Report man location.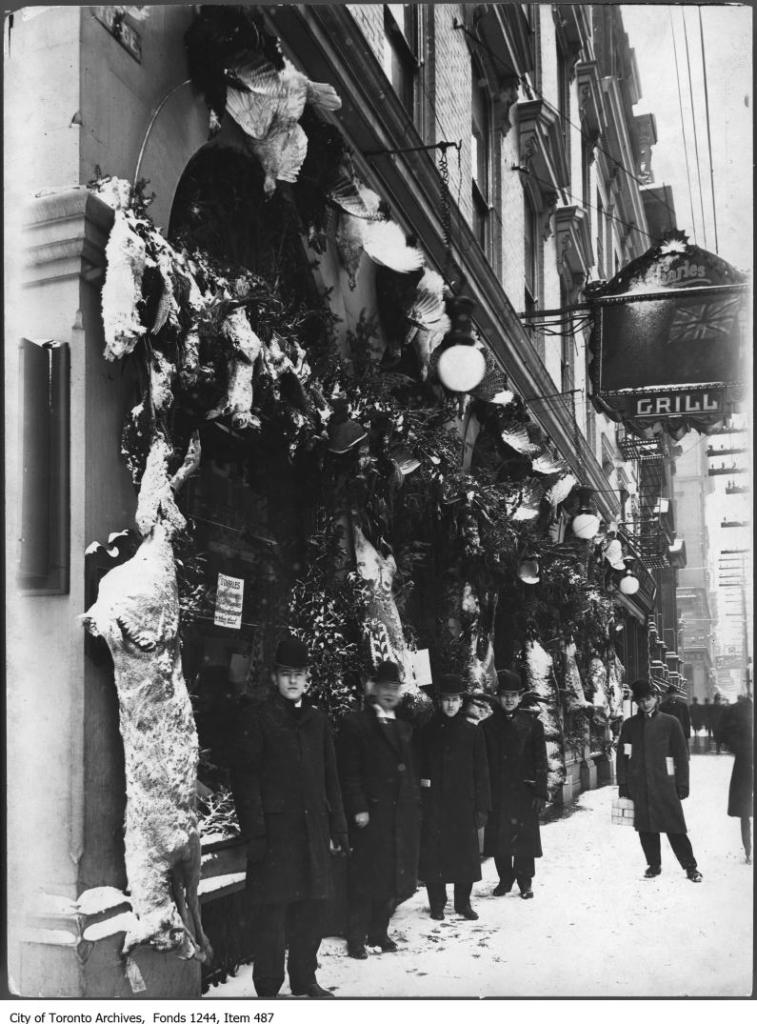
Report: box(700, 695, 718, 739).
